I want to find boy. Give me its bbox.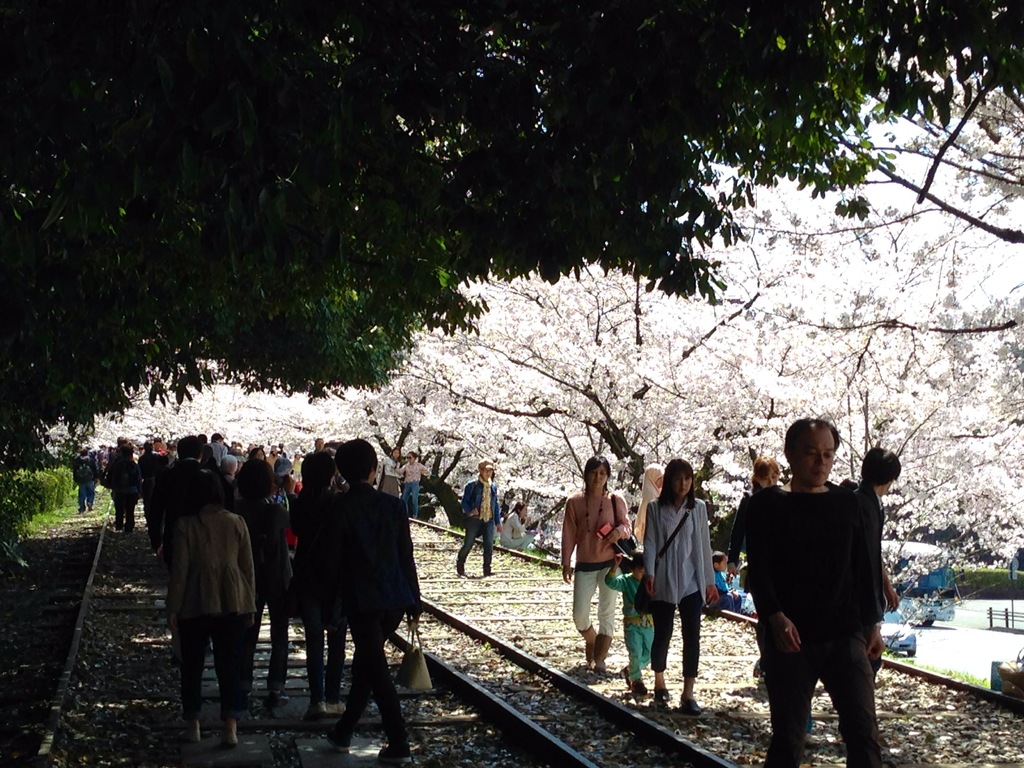
region(605, 552, 660, 698).
